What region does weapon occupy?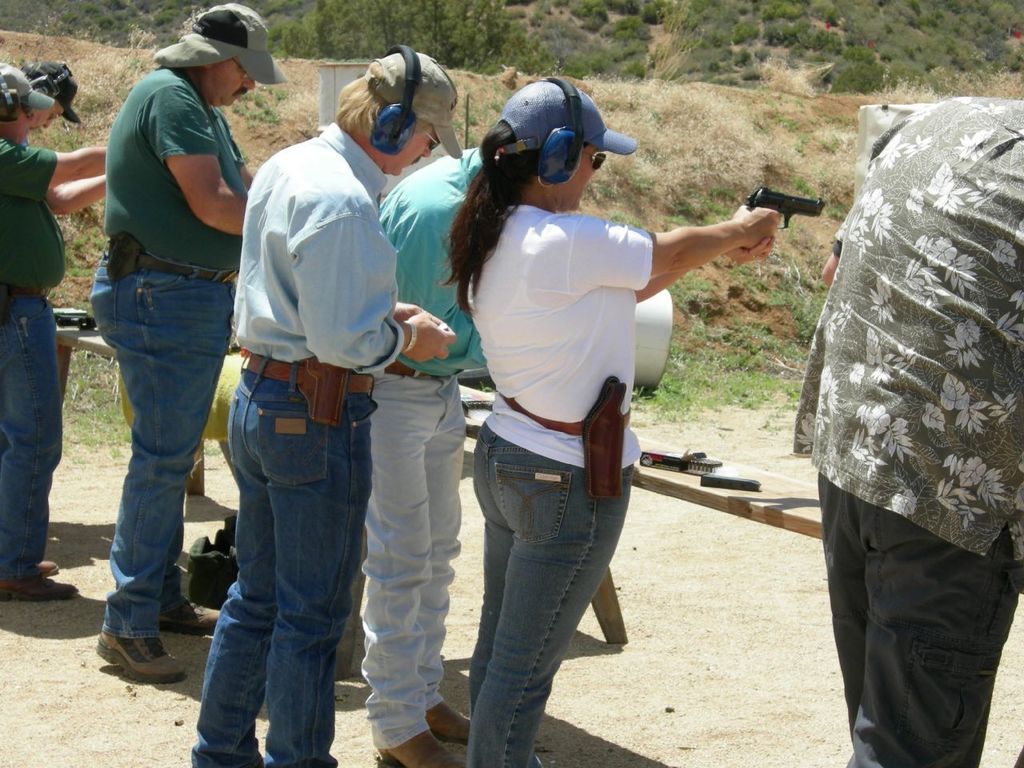
(747,188,823,231).
